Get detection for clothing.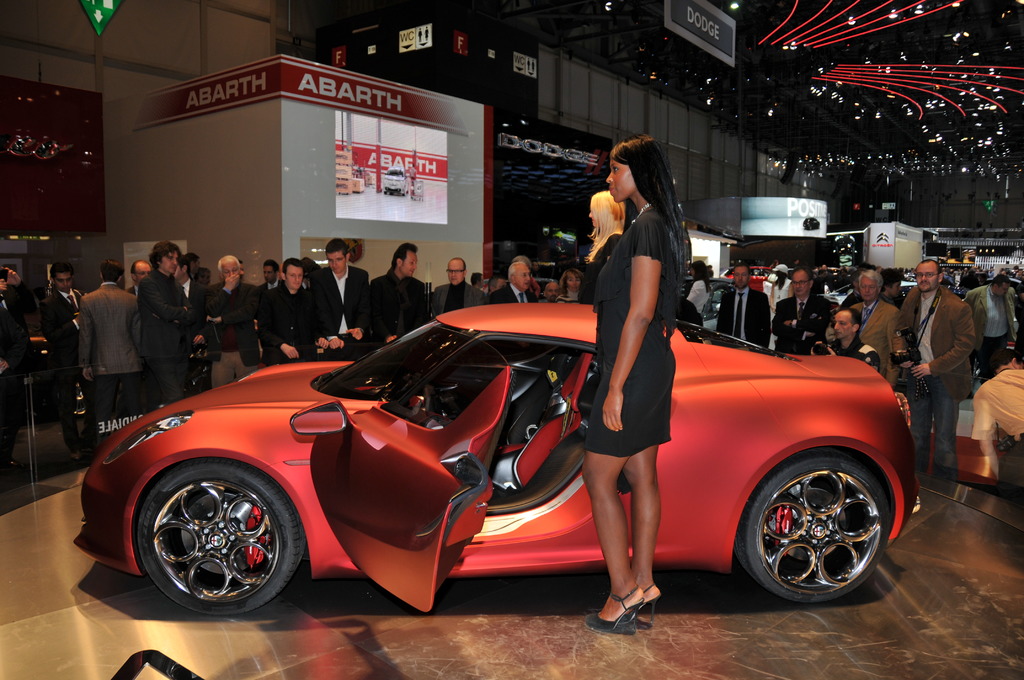
Detection: pyautogui.locateOnScreen(894, 285, 981, 469).
